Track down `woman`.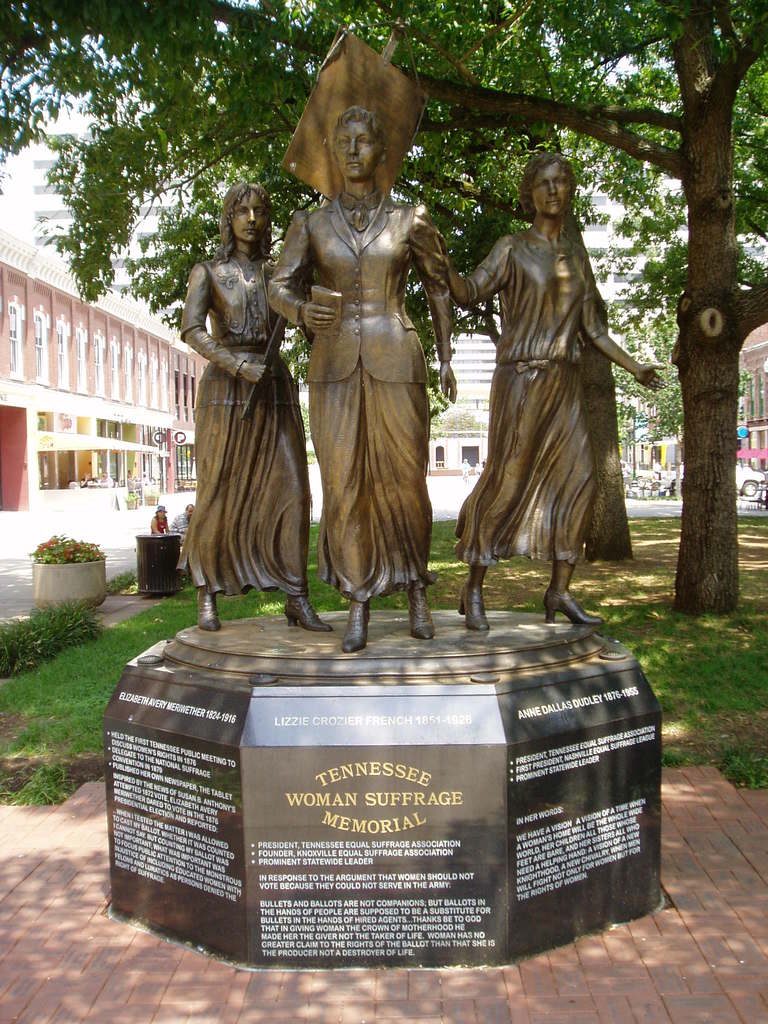
Tracked to locate(266, 104, 457, 651).
